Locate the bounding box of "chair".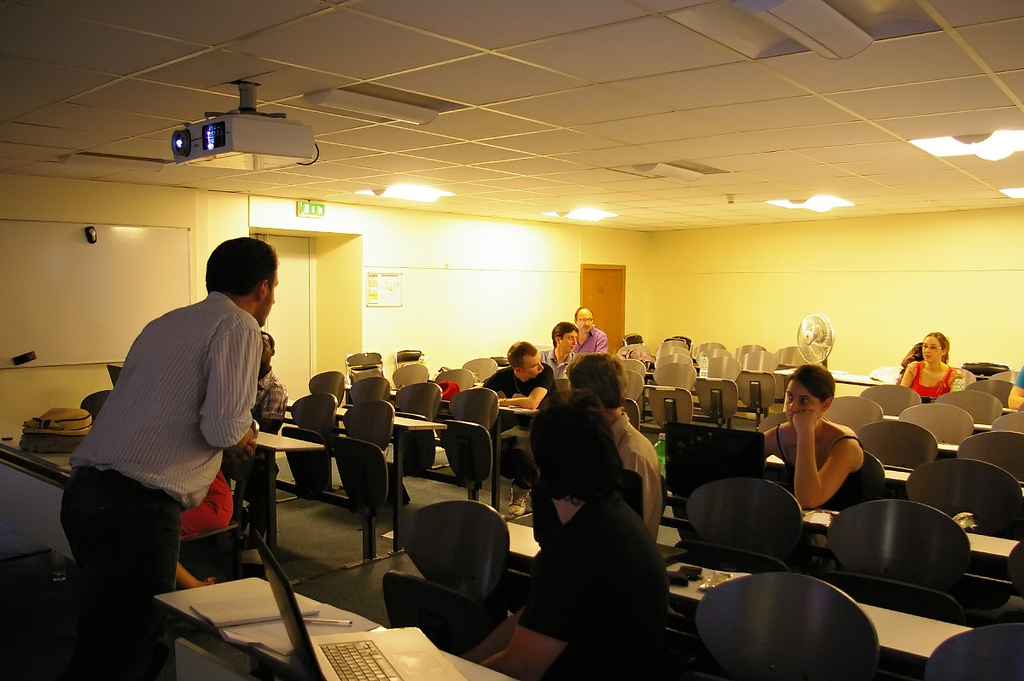
Bounding box: crop(737, 348, 775, 424).
